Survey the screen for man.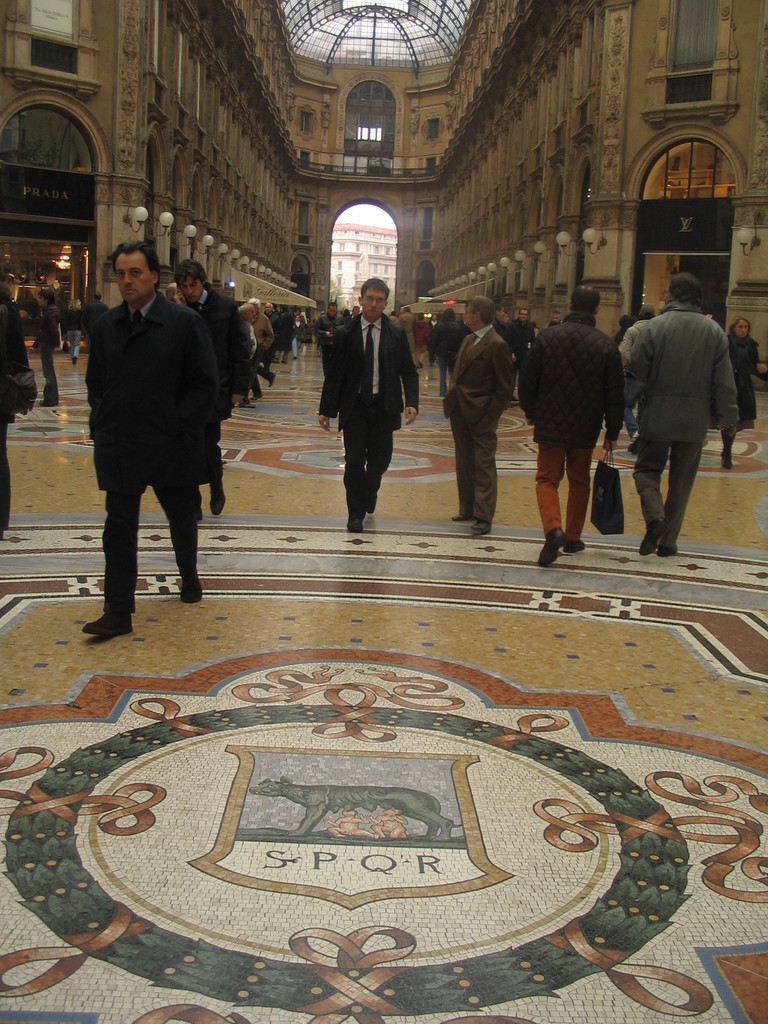
Survey found: (515,284,632,572).
